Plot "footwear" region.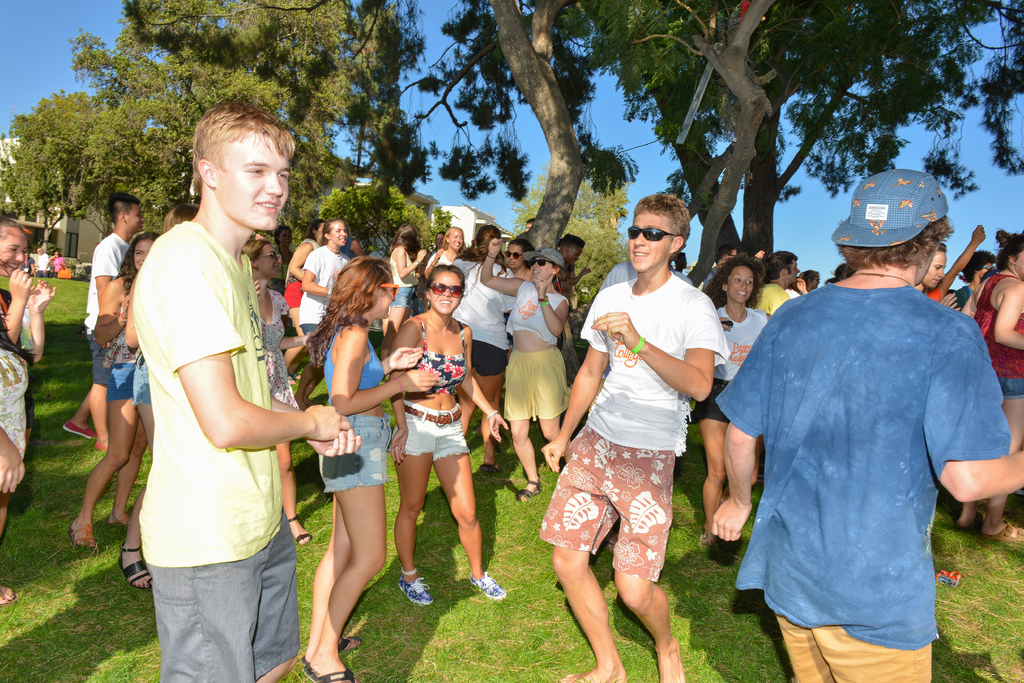
Plotted at rect(402, 577, 436, 609).
